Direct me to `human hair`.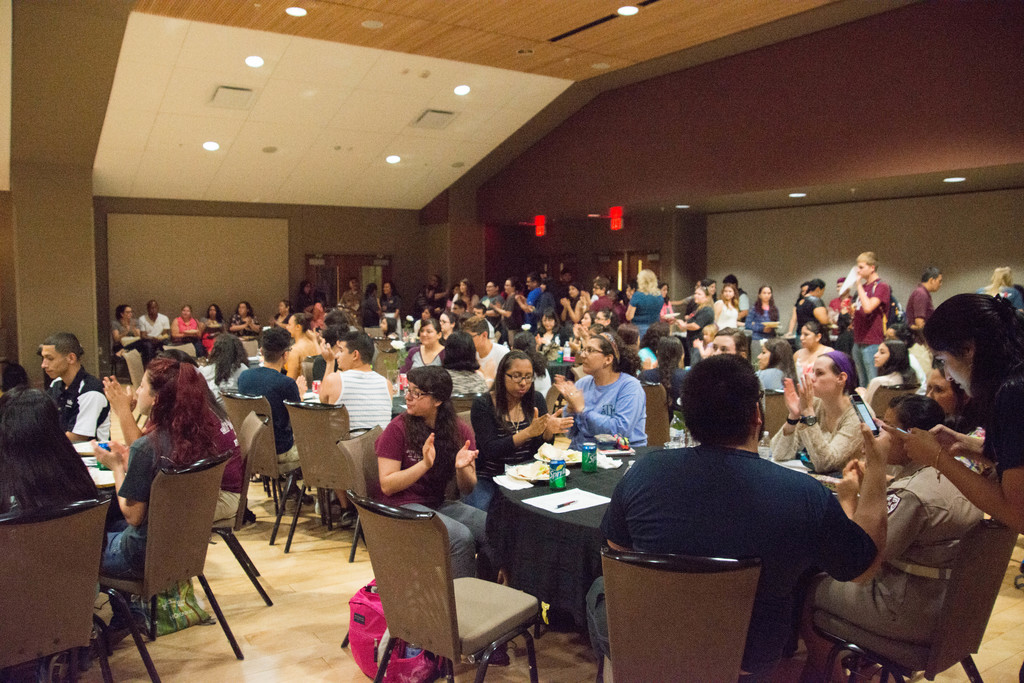
Direction: l=113, t=302, r=126, b=323.
